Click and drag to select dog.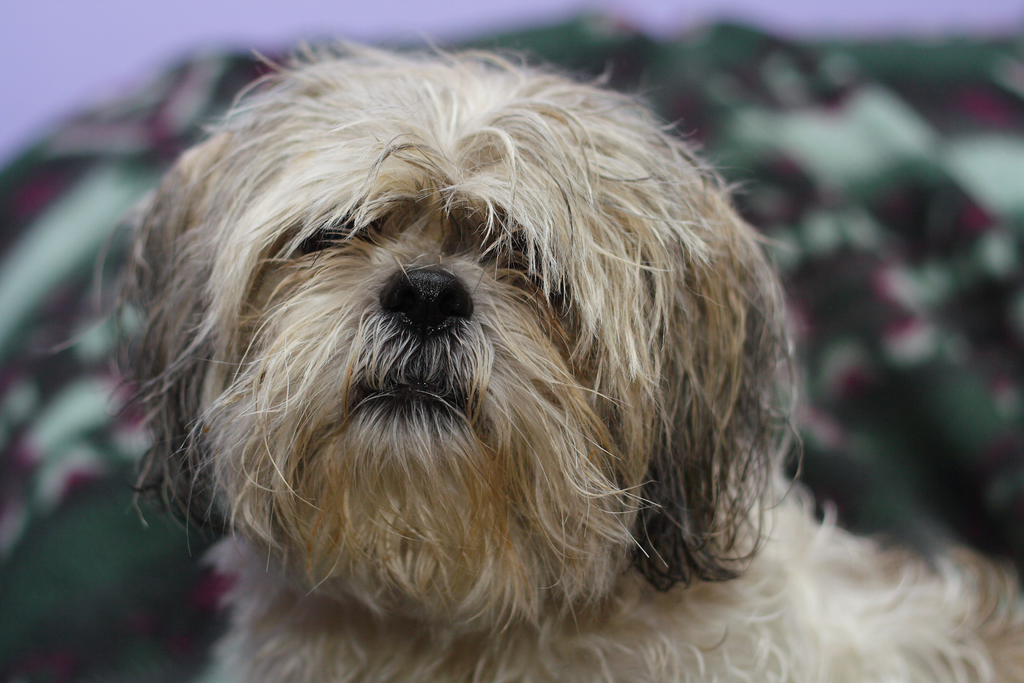
Selection: 43,38,1023,682.
